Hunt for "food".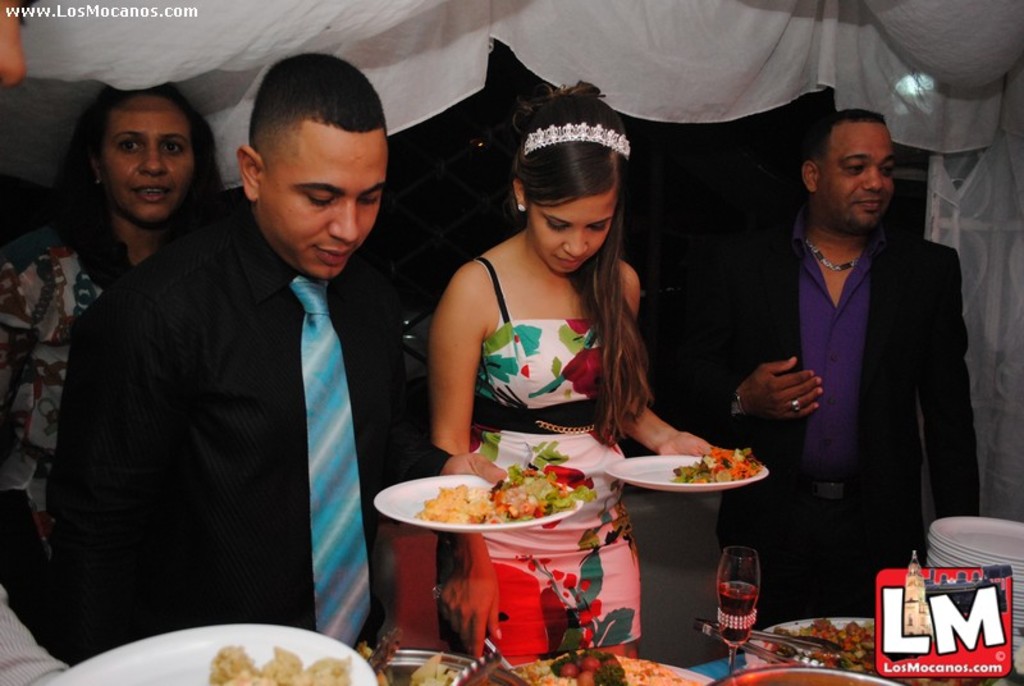
Hunted down at (206,644,353,685).
